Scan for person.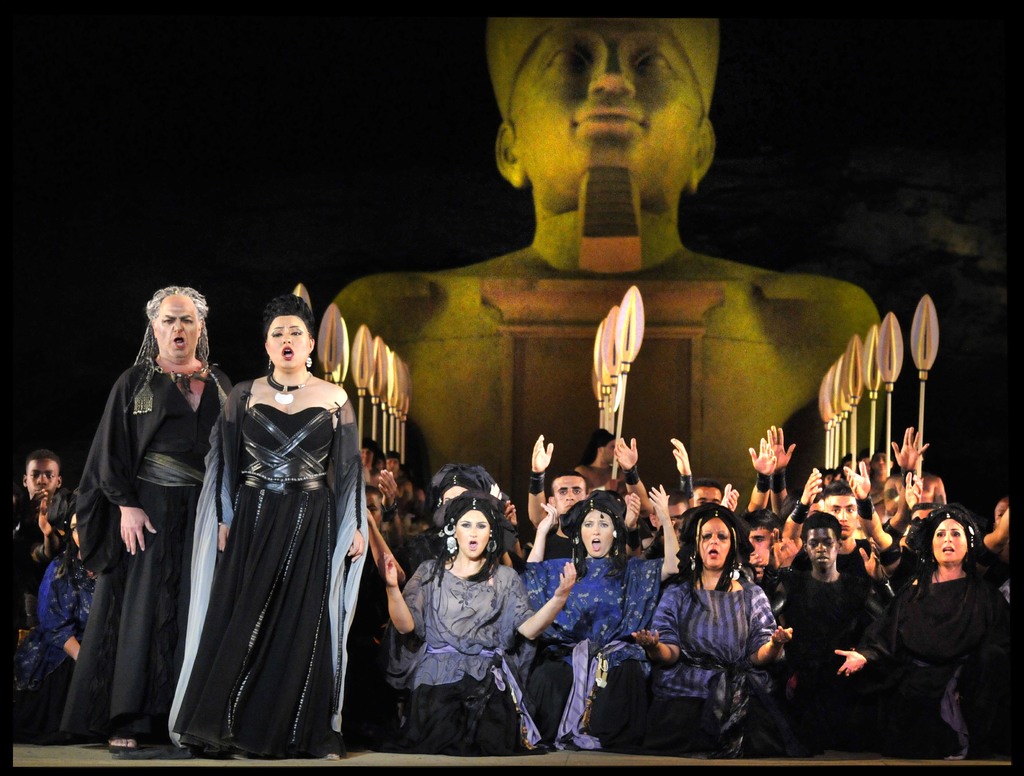
Scan result: detection(623, 494, 797, 754).
